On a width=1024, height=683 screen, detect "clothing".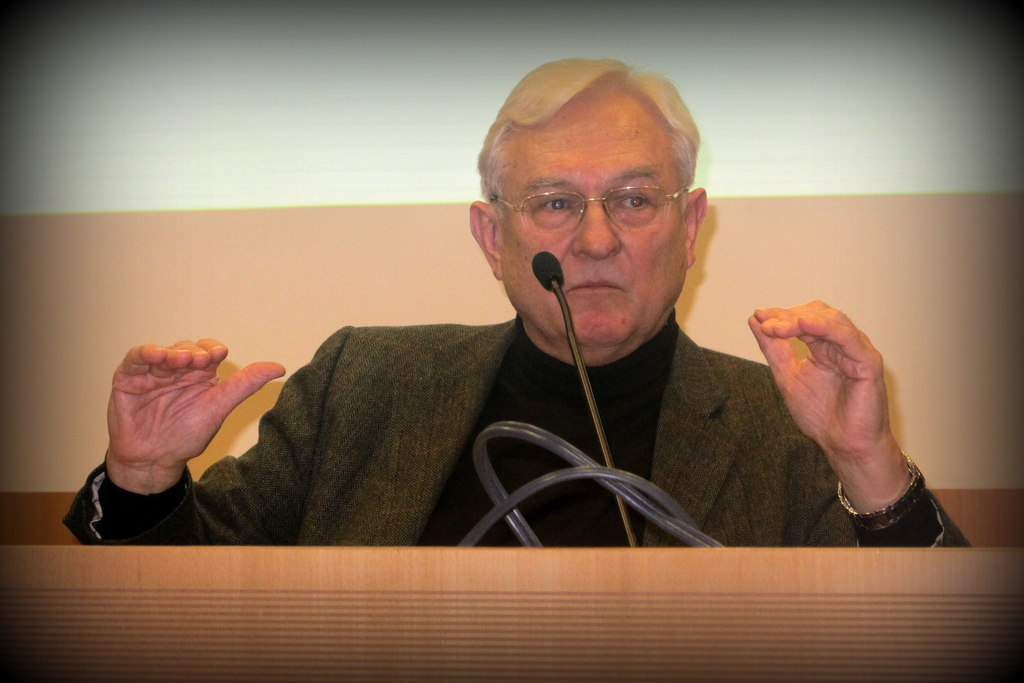
(59, 307, 969, 548).
